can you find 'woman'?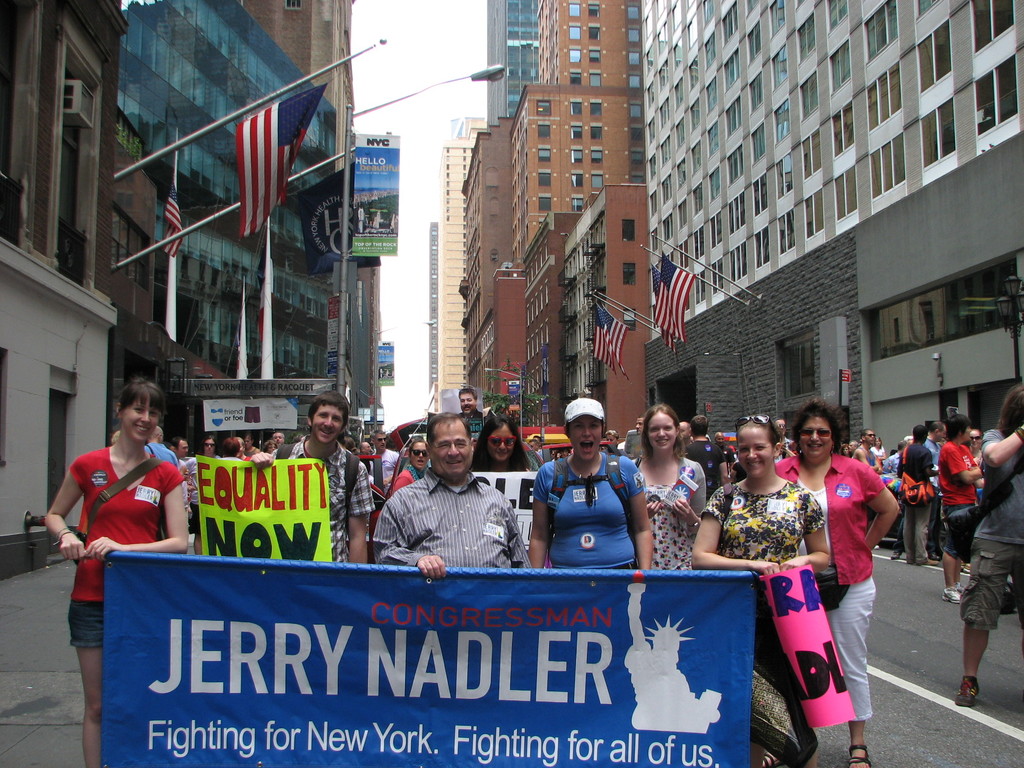
Yes, bounding box: [x1=386, y1=436, x2=431, y2=499].
